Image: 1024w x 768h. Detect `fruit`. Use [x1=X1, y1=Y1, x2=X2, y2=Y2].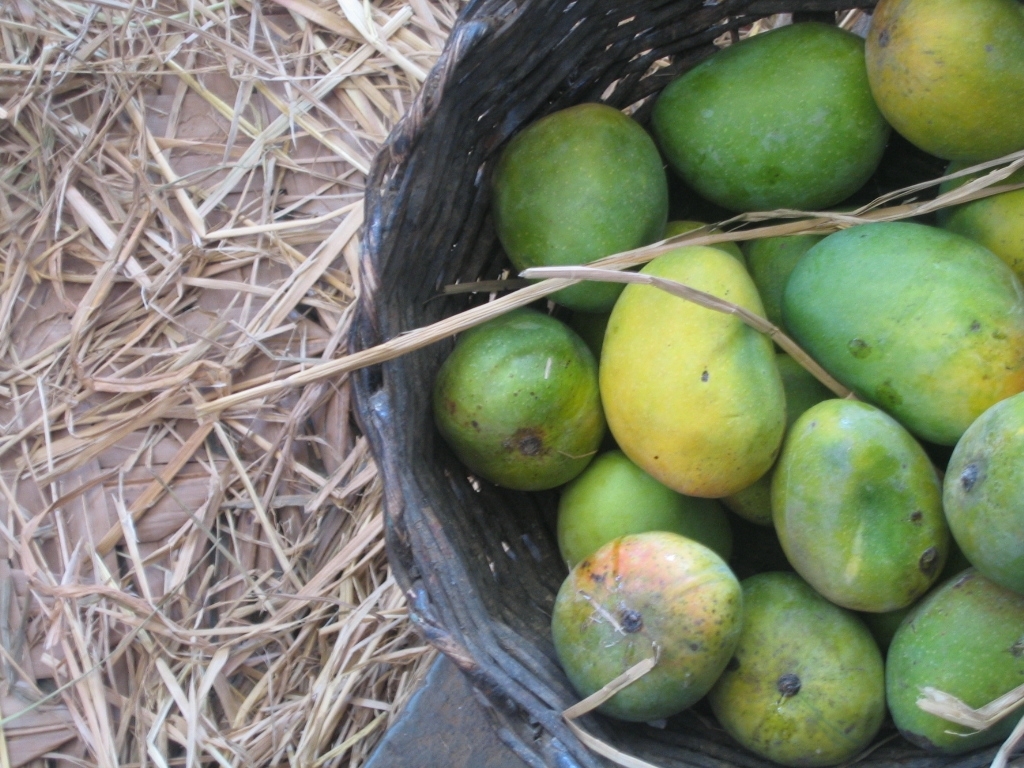
[x1=420, y1=323, x2=616, y2=517].
